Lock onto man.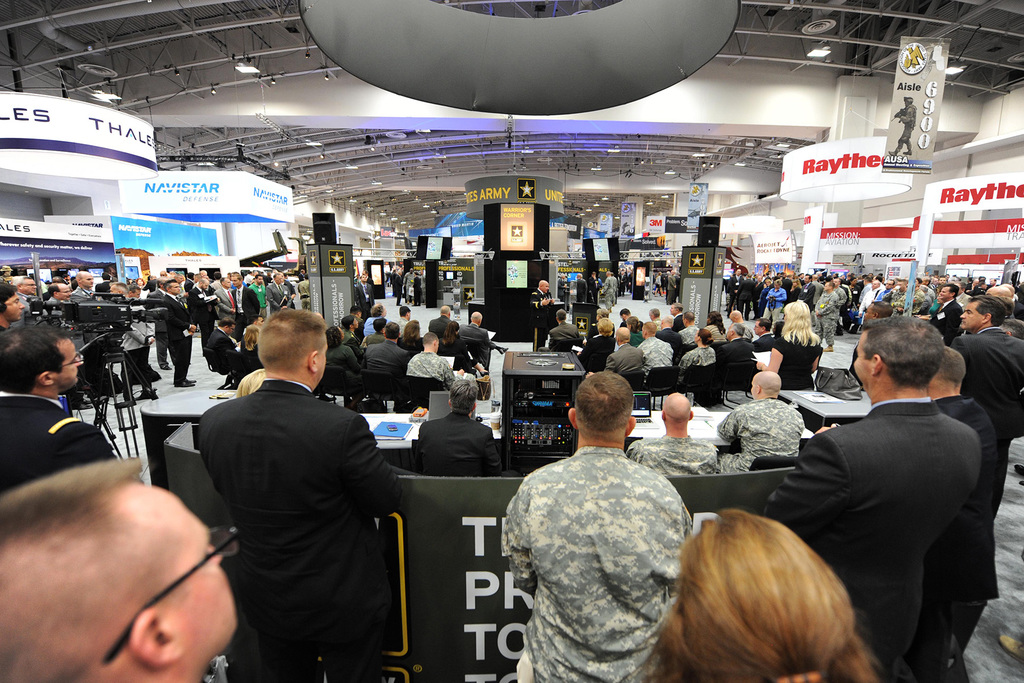
Locked: x1=429, y1=305, x2=458, y2=336.
